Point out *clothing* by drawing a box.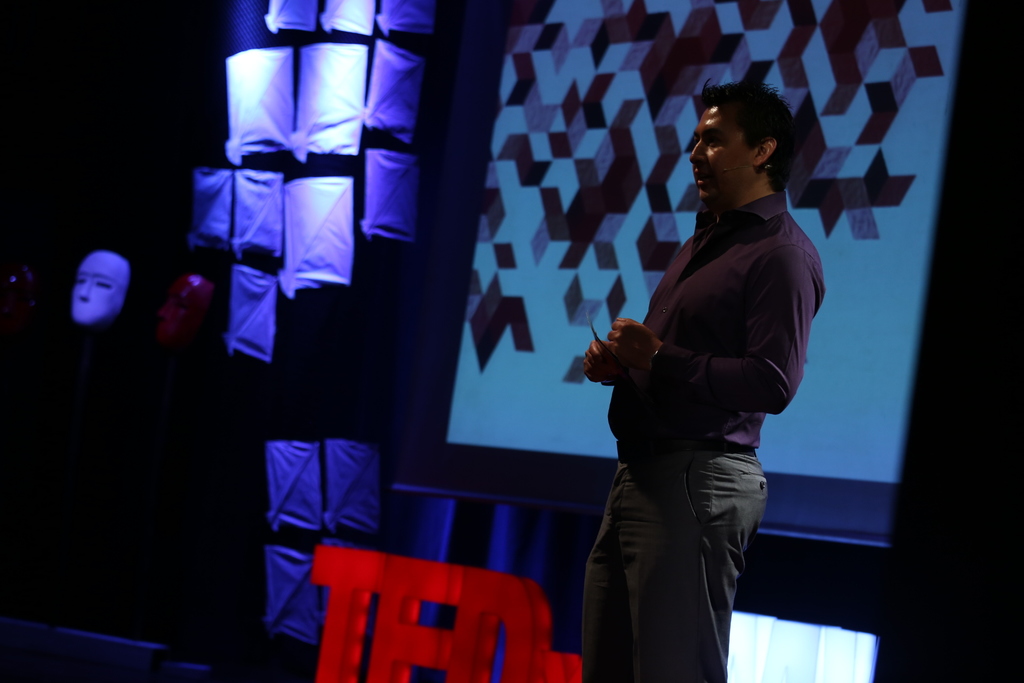
crop(577, 186, 829, 682).
